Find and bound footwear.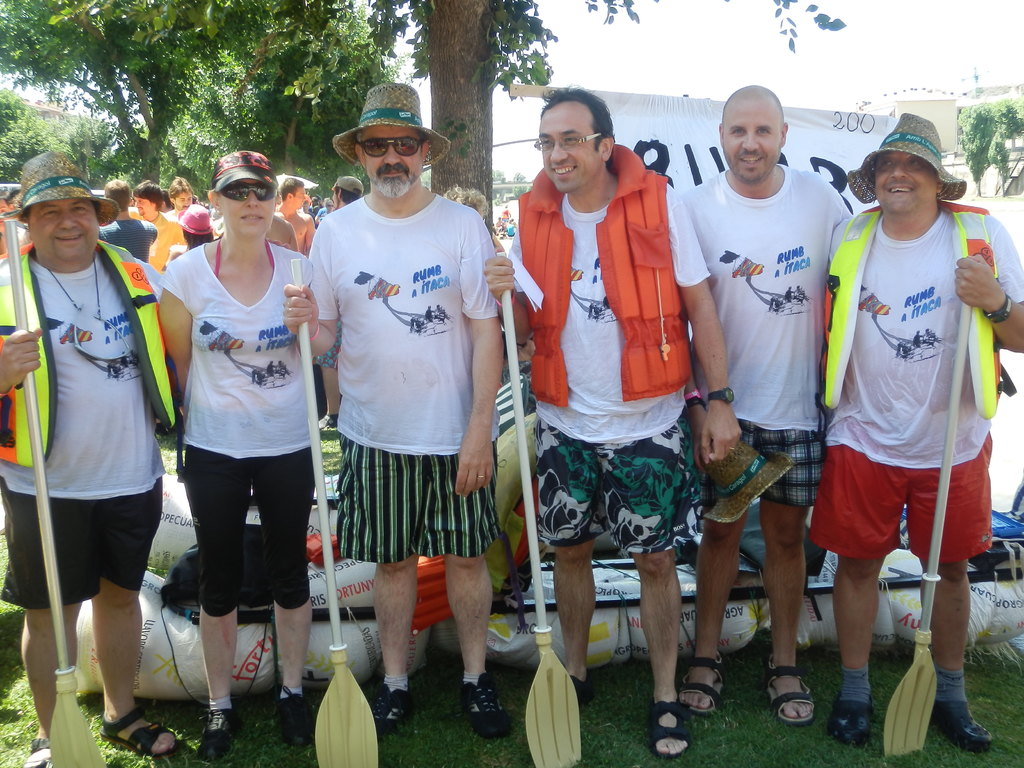
Bound: 319,413,338,429.
